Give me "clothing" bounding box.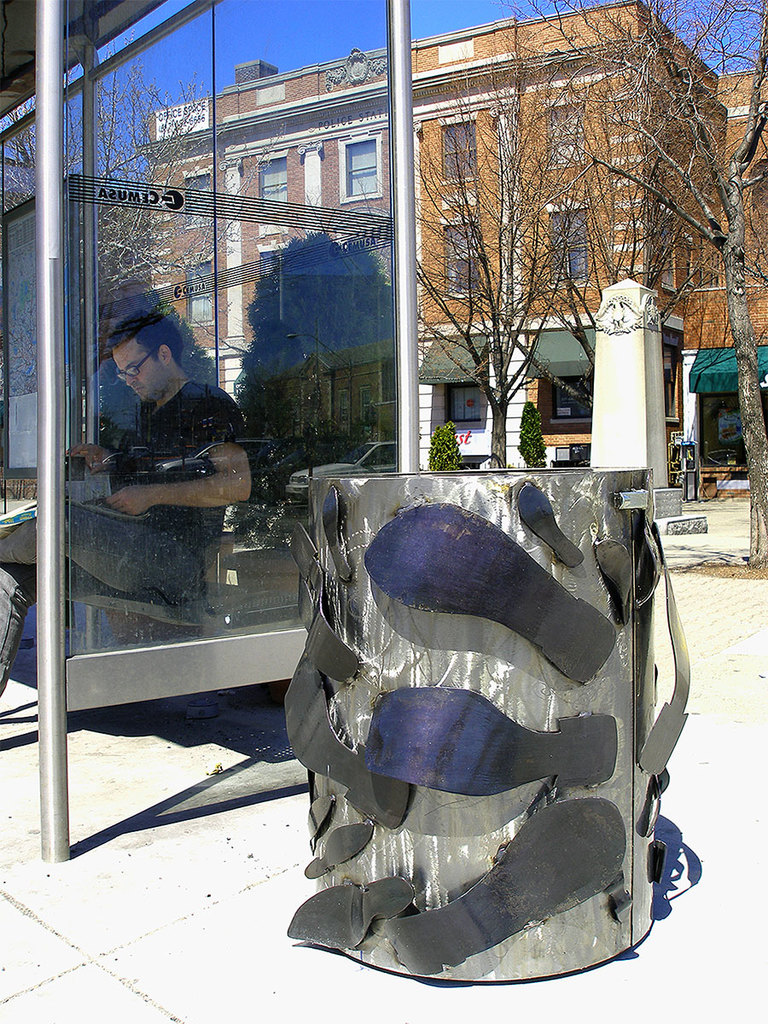
0, 382, 245, 695.
